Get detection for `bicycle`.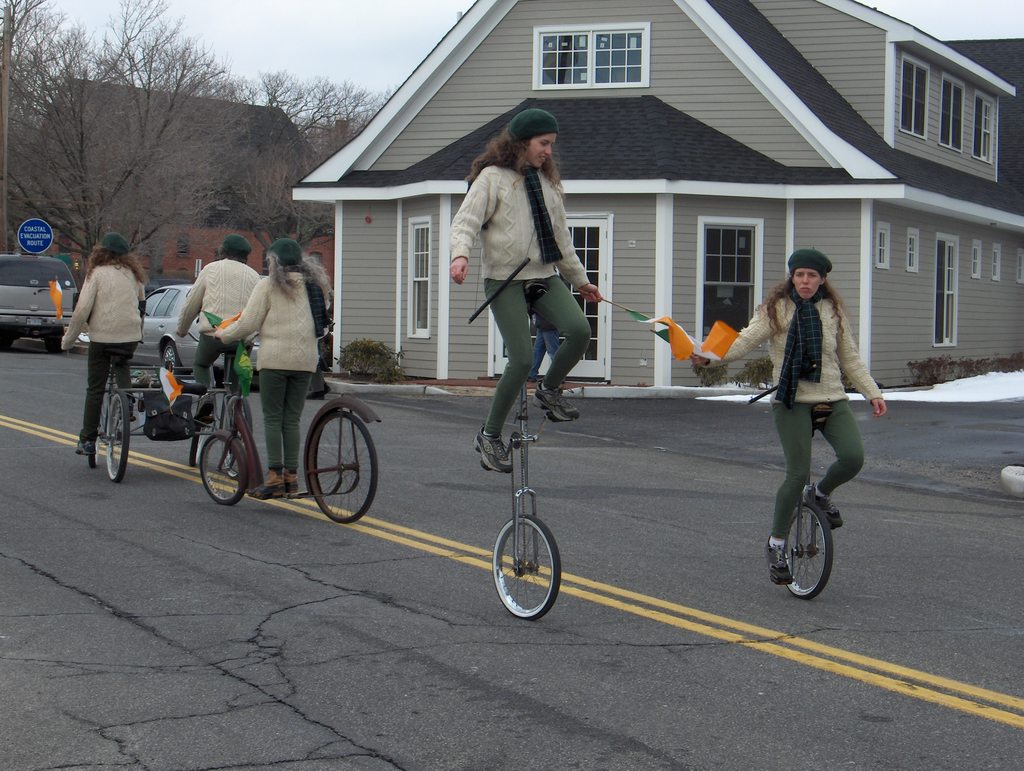
Detection: [78,331,152,473].
